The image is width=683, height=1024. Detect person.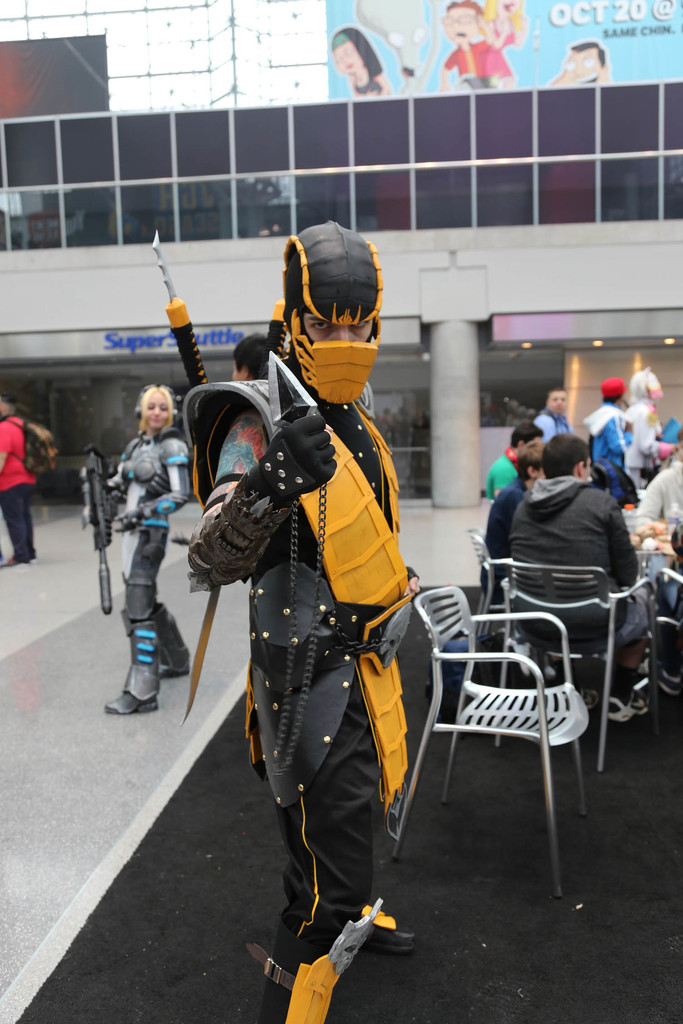
Detection: (x1=636, y1=519, x2=682, y2=699).
